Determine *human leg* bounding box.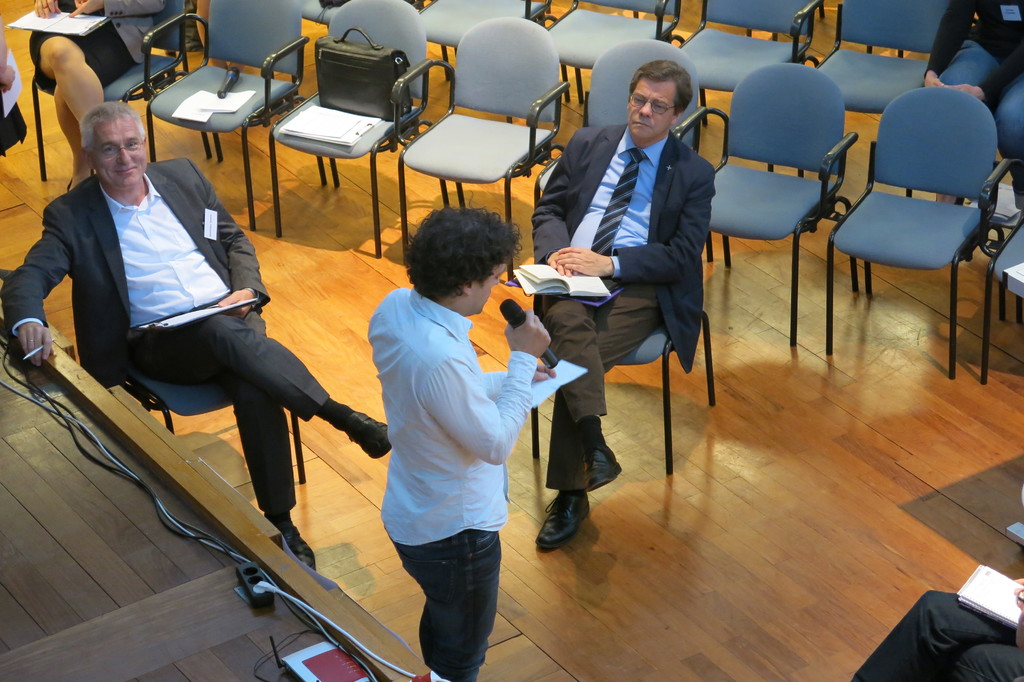
Determined: 534,280,667,554.
